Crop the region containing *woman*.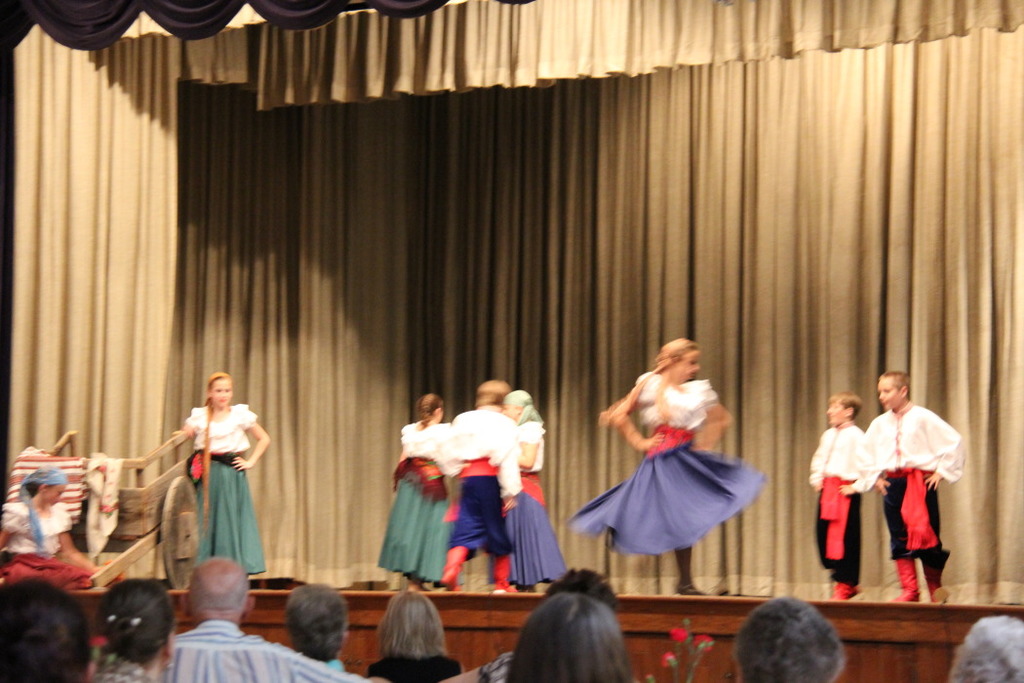
Crop region: x1=390, y1=388, x2=458, y2=595.
